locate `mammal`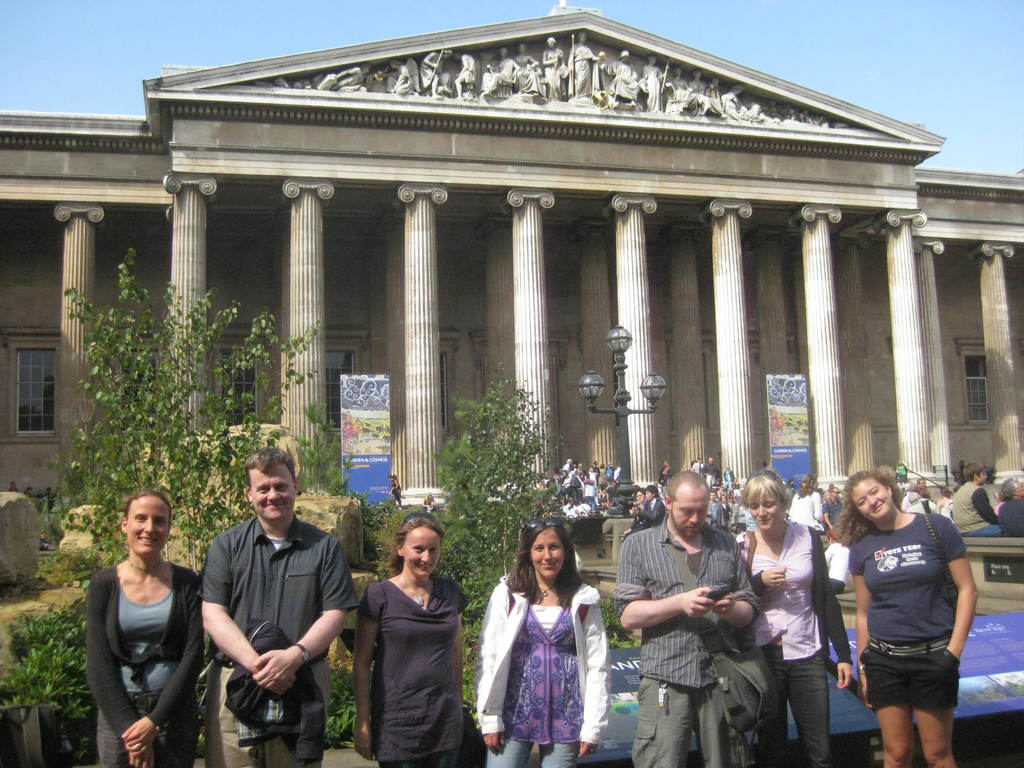
<box>719,465,735,489</box>
